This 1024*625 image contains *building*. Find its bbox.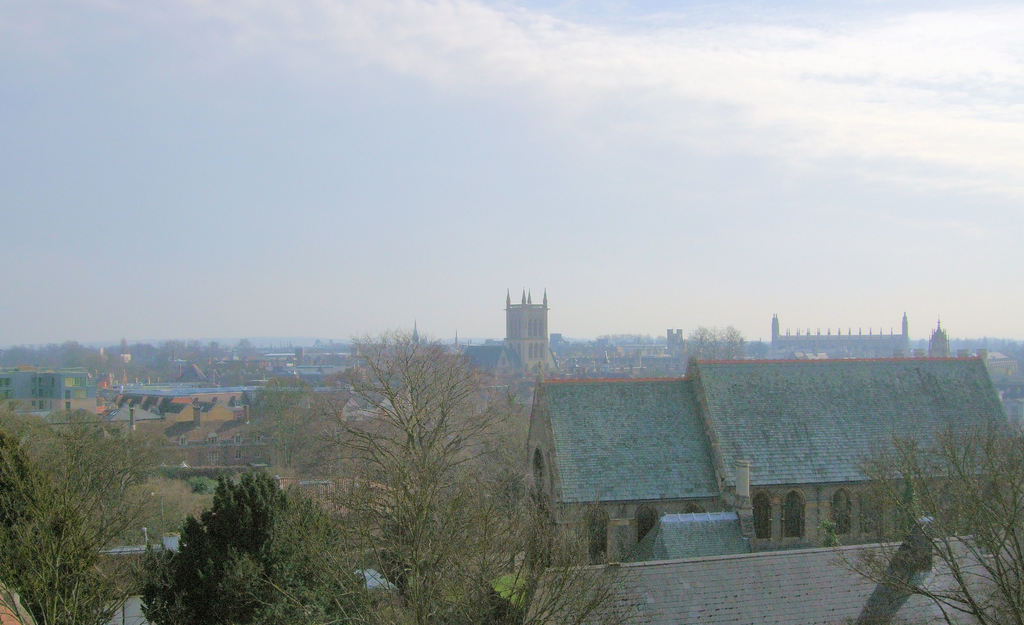
<bbox>524, 357, 1015, 571</bbox>.
